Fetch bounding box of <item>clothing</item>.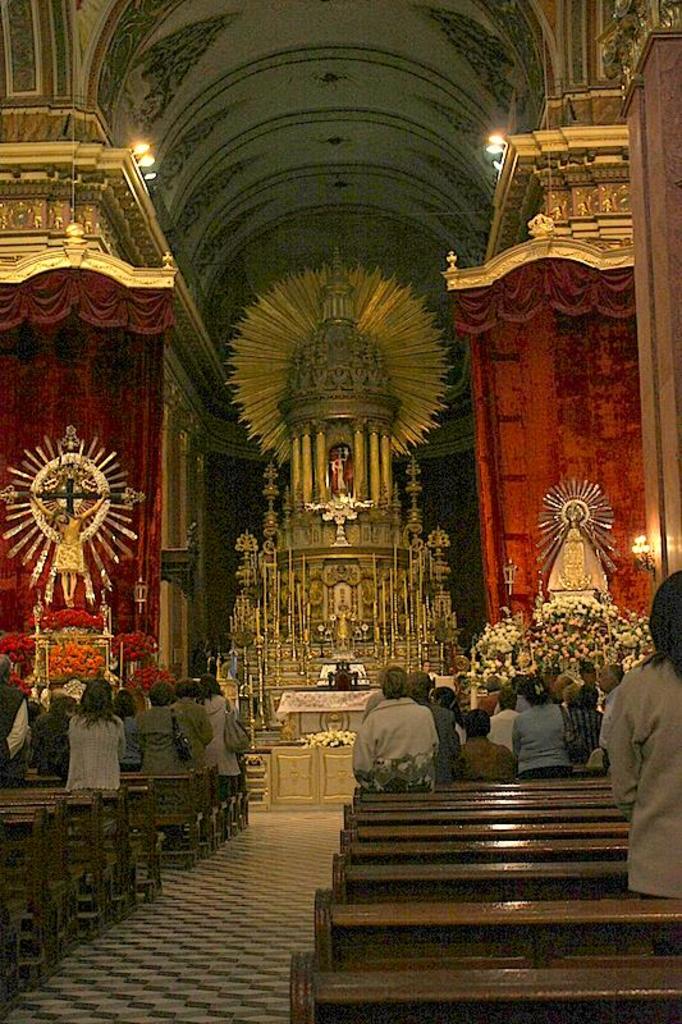
Bbox: bbox(218, 704, 248, 799).
